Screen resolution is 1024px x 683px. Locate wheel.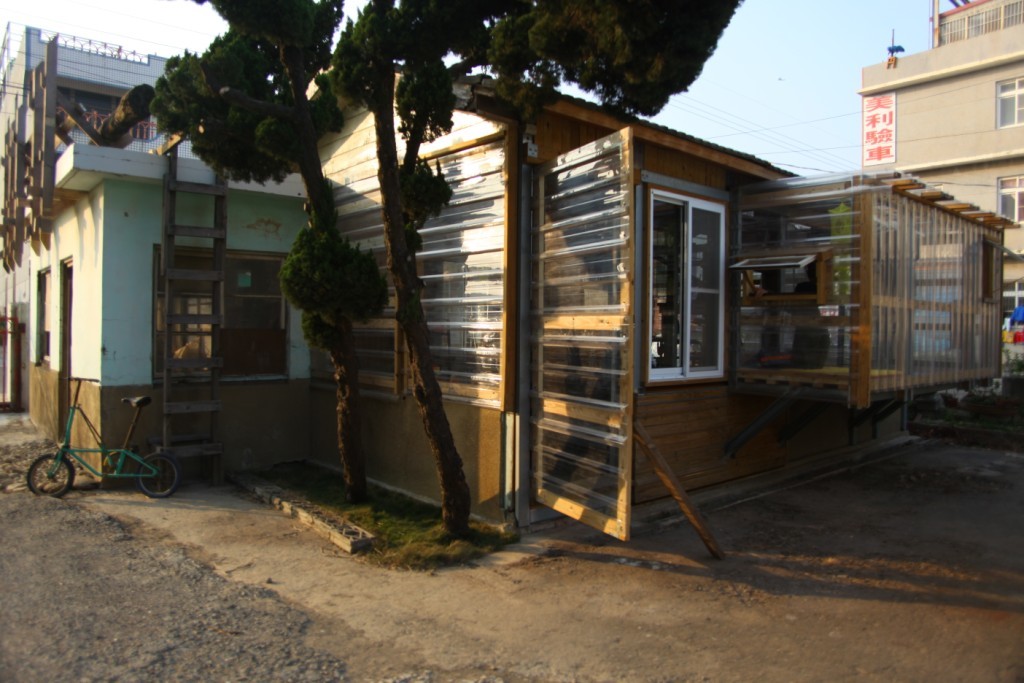
box(23, 452, 73, 501).
